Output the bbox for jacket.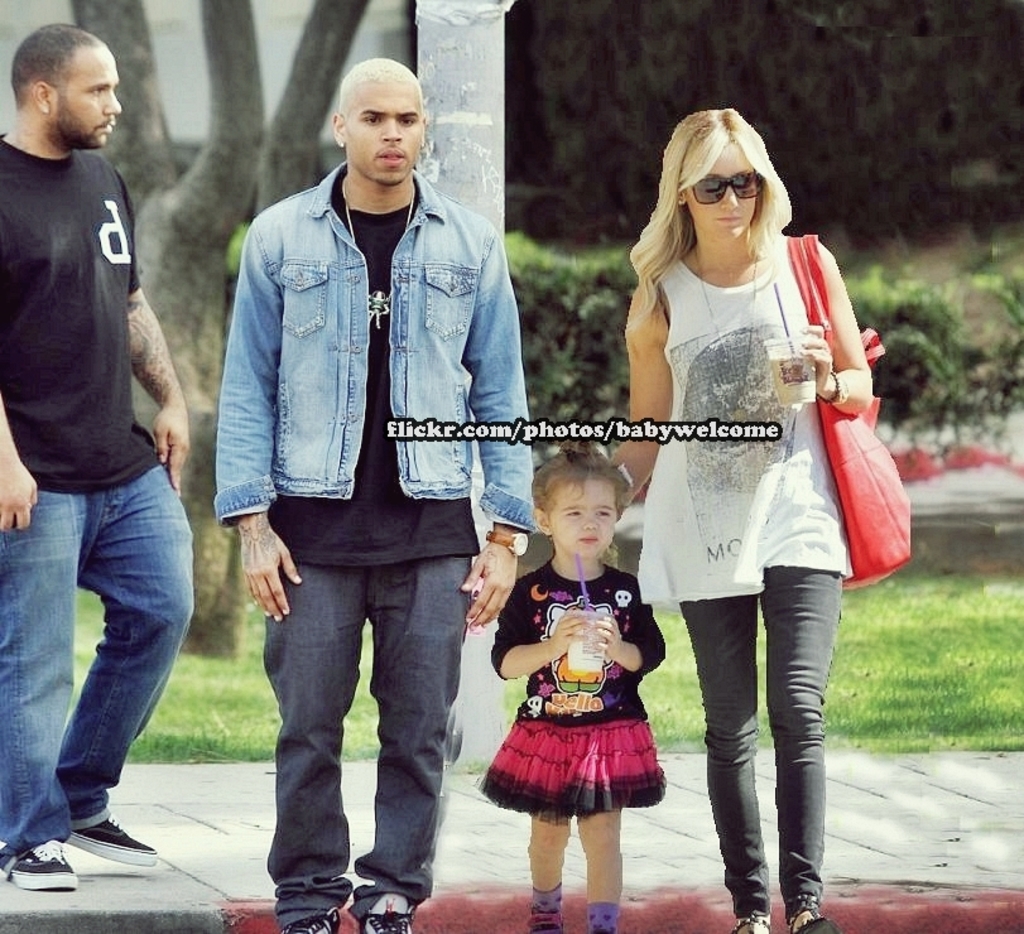
{"x1": 210, "y1": 122, "x2": 503, "y2": 501}.
